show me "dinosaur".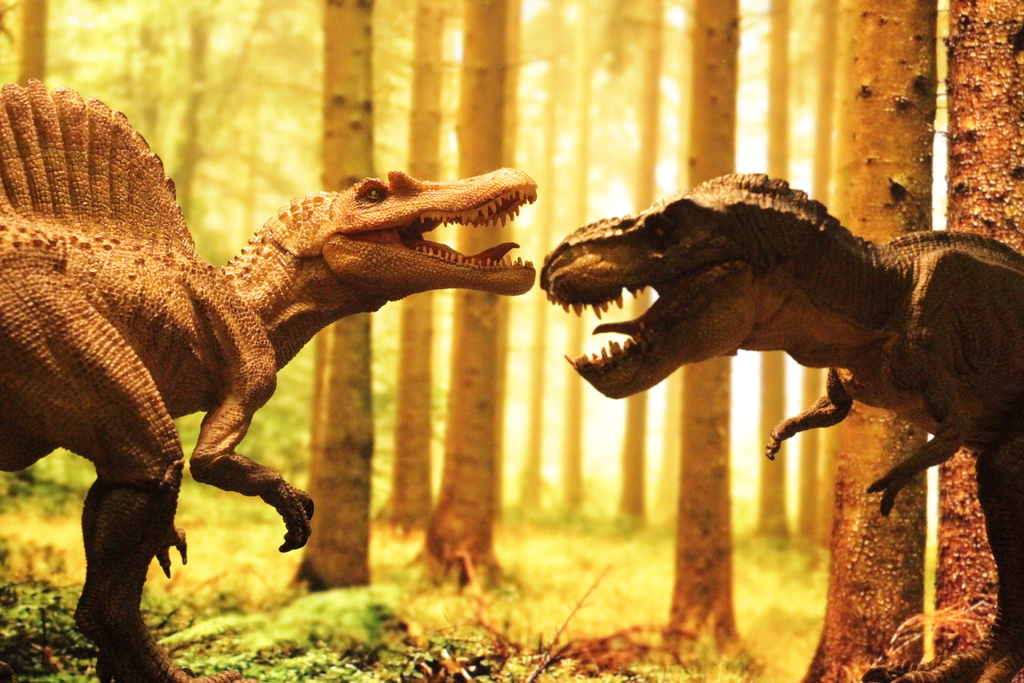
"dinosaur" is here: region(540, 169, 1023, 682).
